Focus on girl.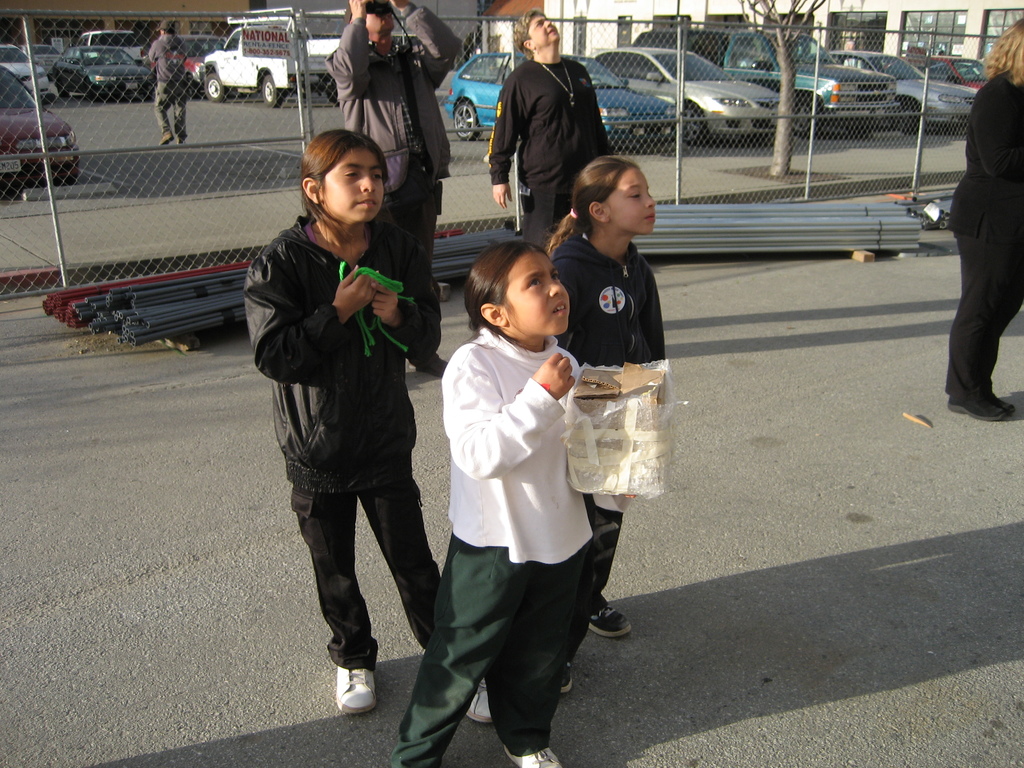
Focused at x1=387 y1=241 x2=634 y2=767.
